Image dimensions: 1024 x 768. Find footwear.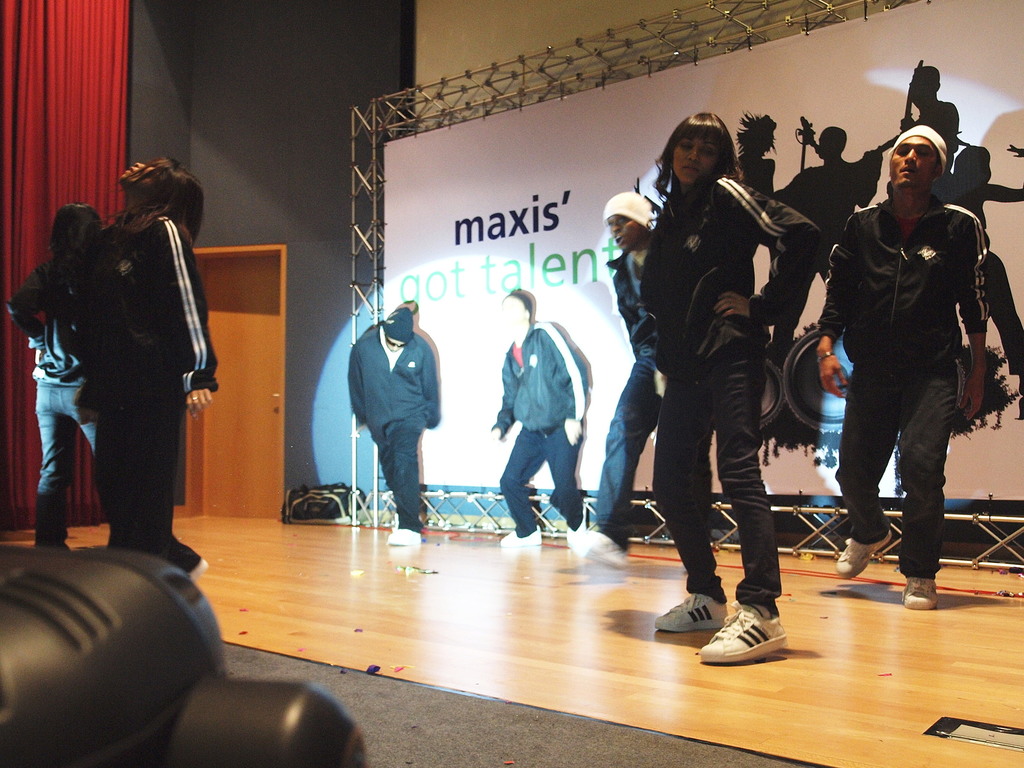
[x1=501, y1=525, x2=541, y2=548].
